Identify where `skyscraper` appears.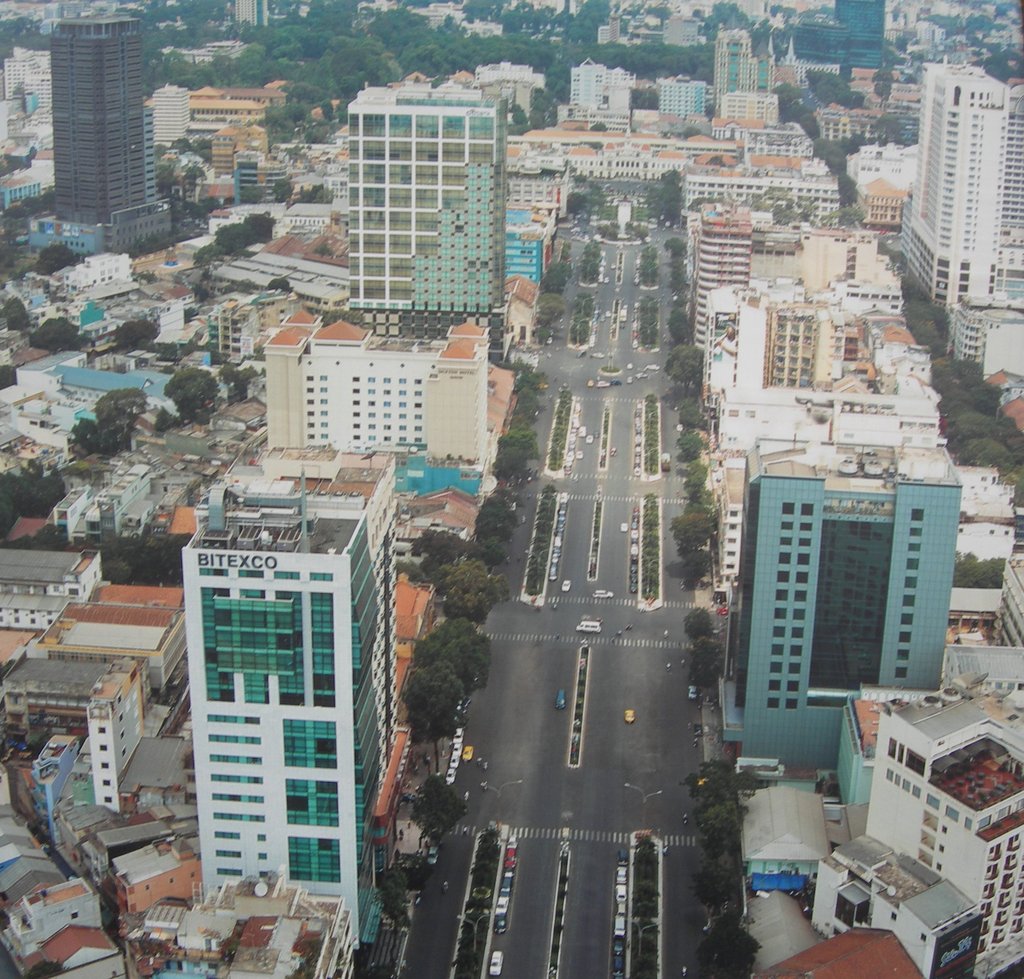
Appears at 348:79:511:310.
